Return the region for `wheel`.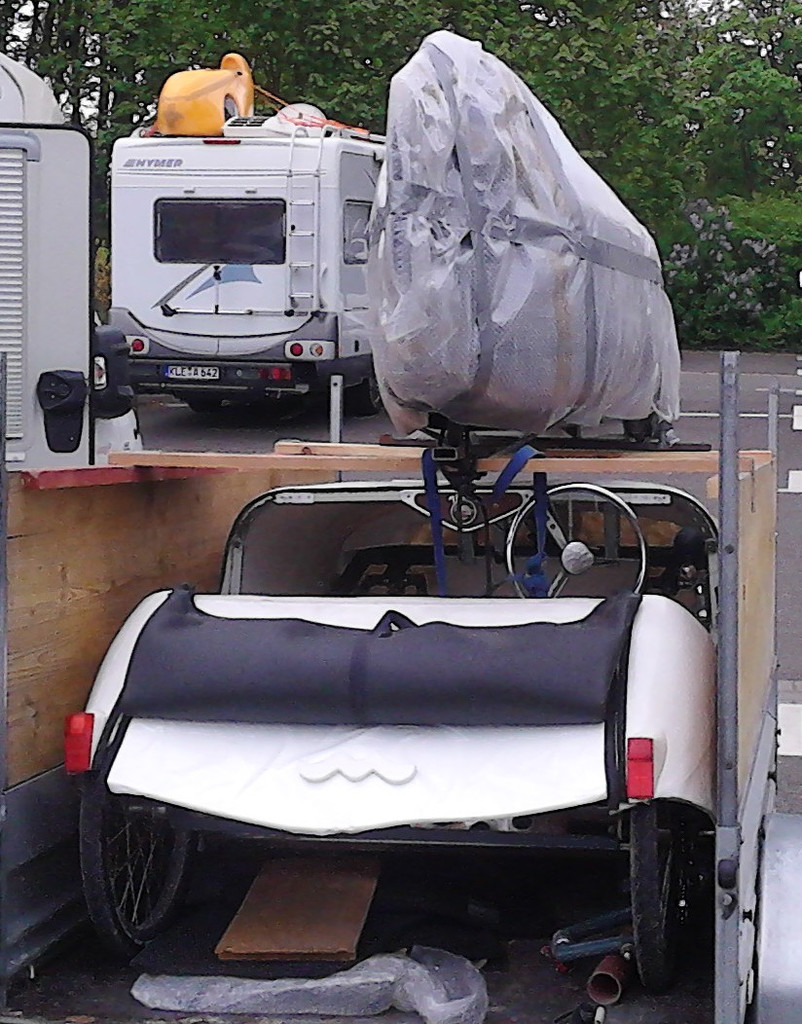
(x1=502, y1=483, x2=642, y2=599).
